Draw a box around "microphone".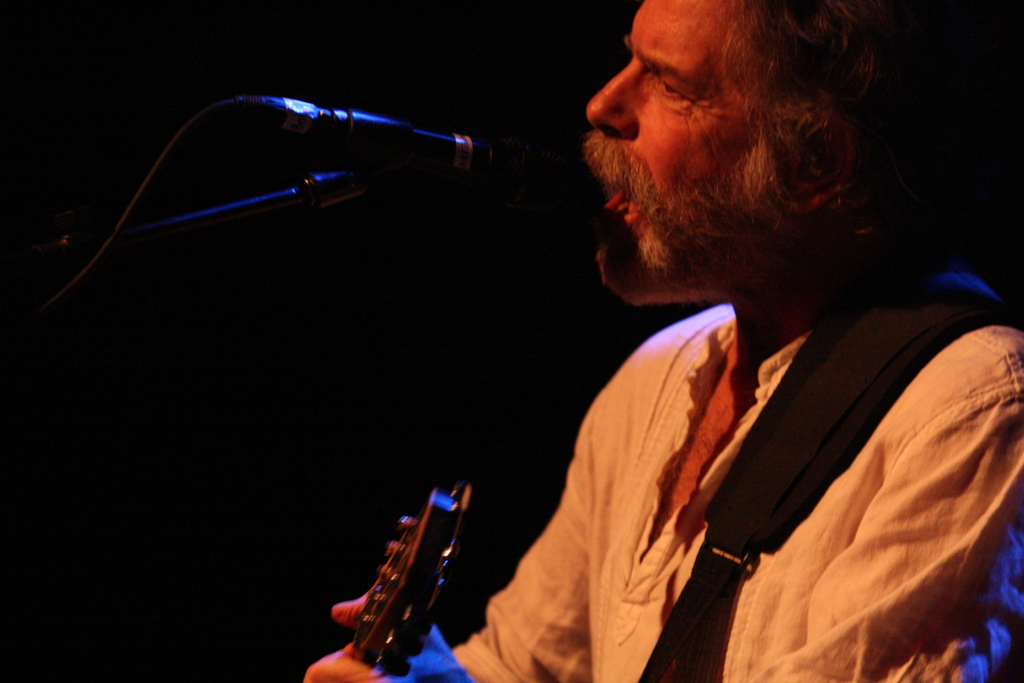
Rect(251, 90, 531, 183).
